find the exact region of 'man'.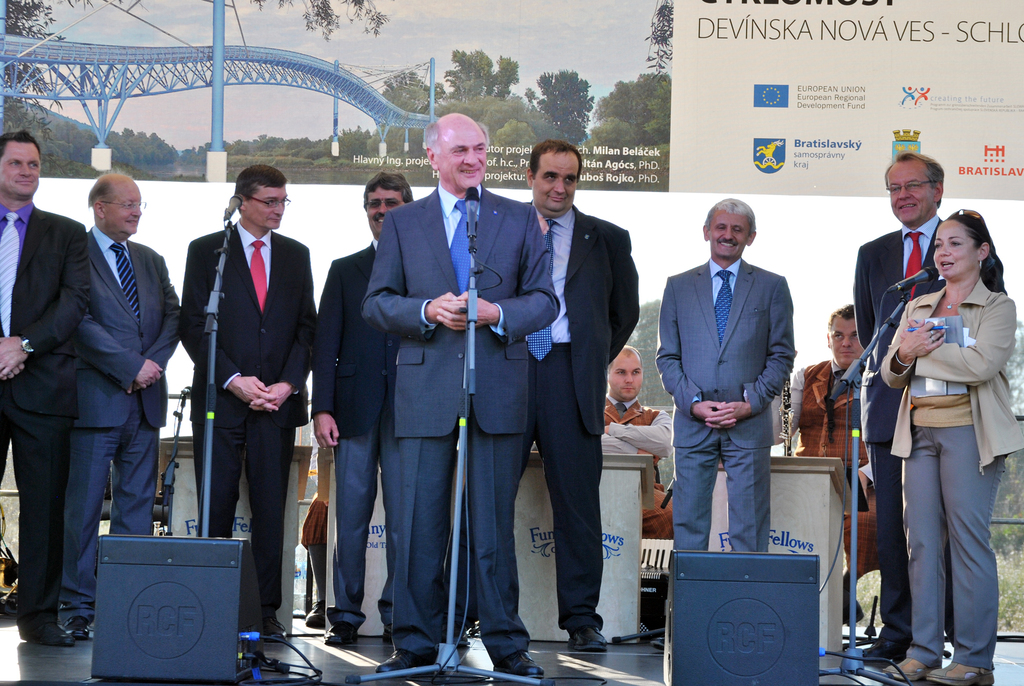
Exact region: rect(767, 298, 877, 512).
